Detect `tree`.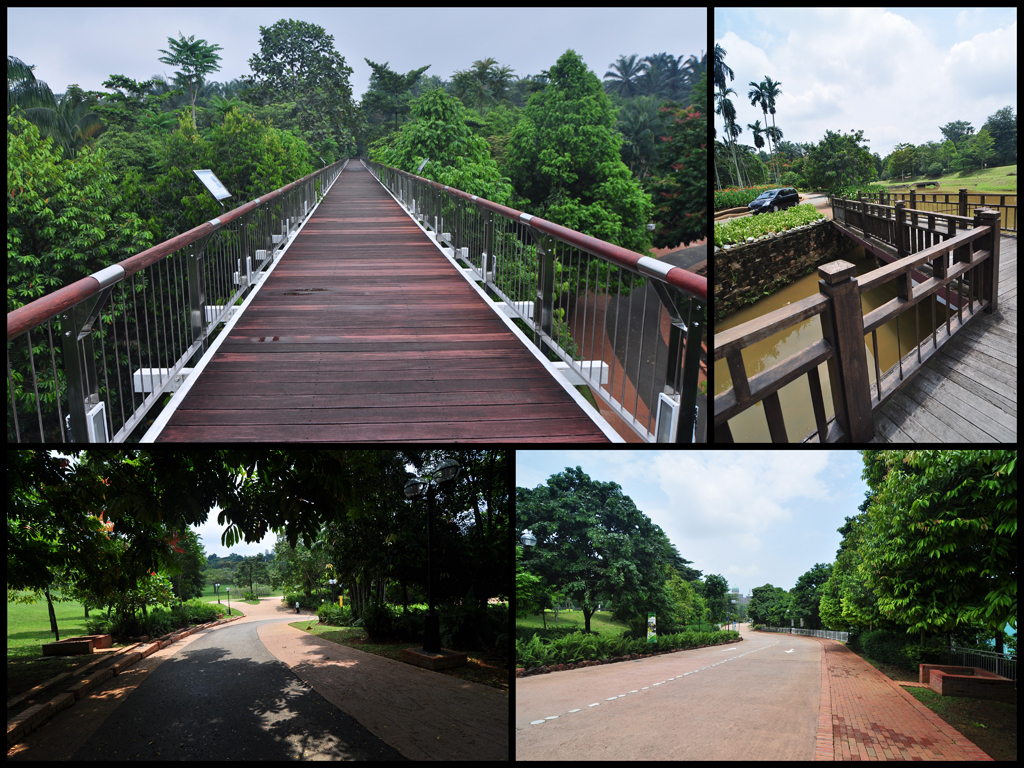
Detected at 9:58:60:130.
